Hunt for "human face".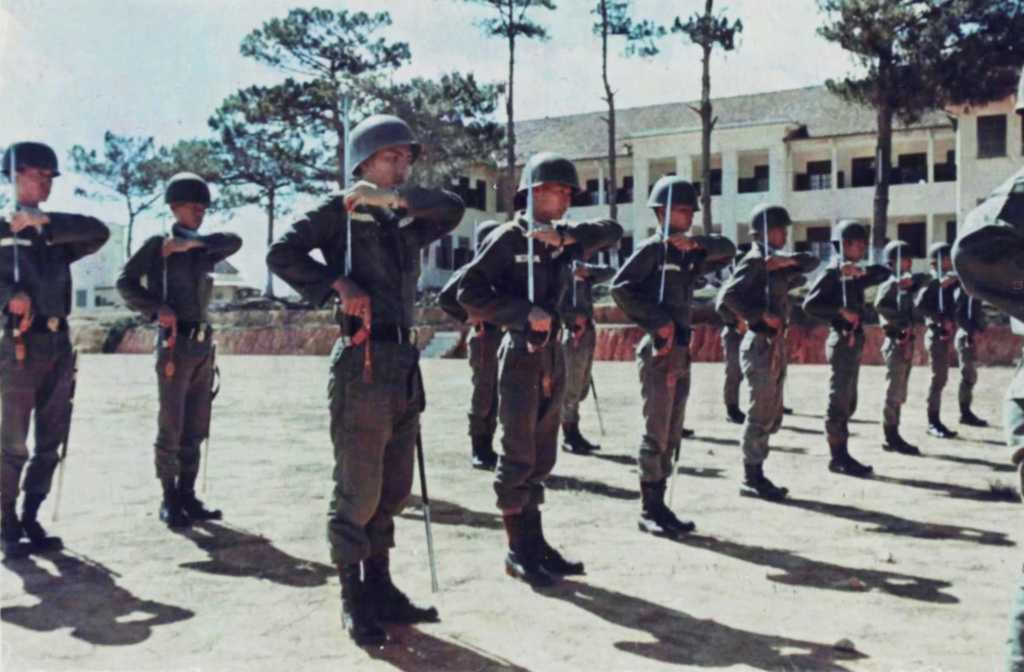
Hunted down at <bbox>178, 198, 205, 232</bbox>.
